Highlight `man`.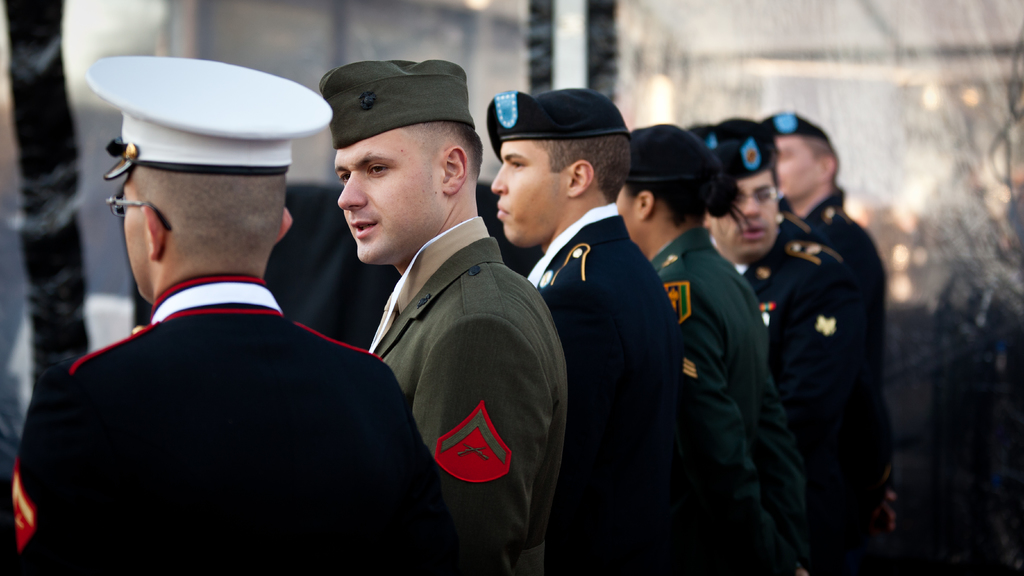
Highlighted region: detection(613, 117, 774, 575).
